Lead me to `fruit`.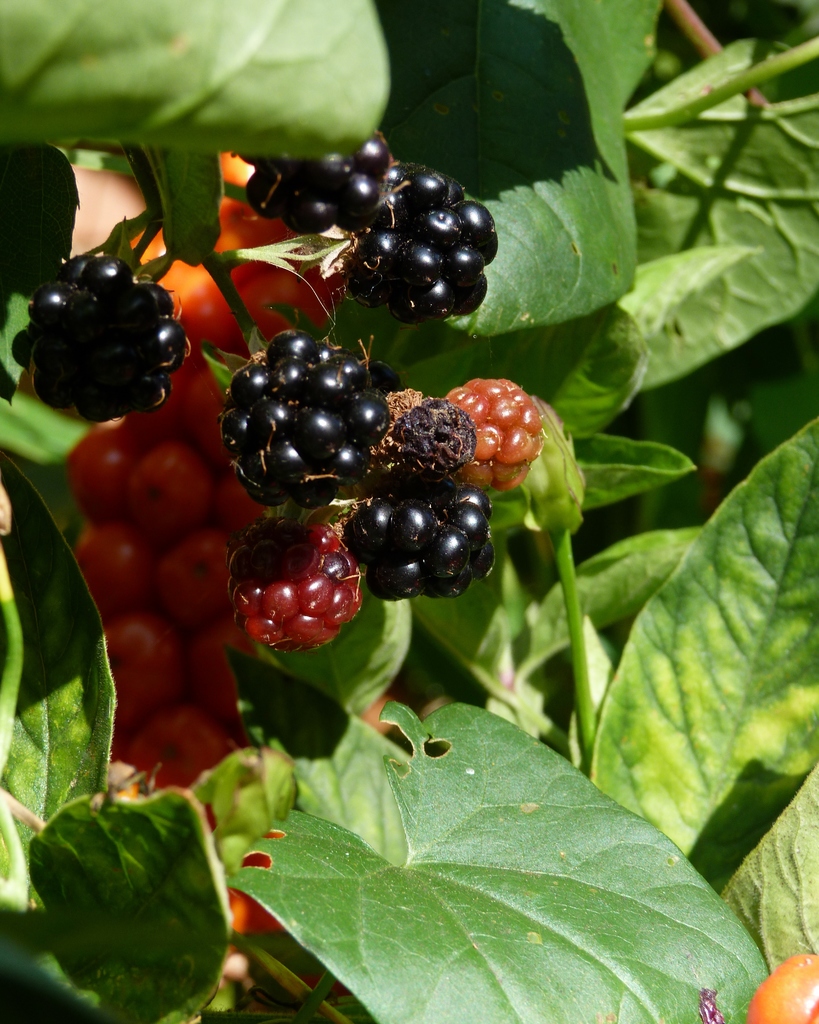
Lead to [left=445, top=371, right=549, bottom=492].
